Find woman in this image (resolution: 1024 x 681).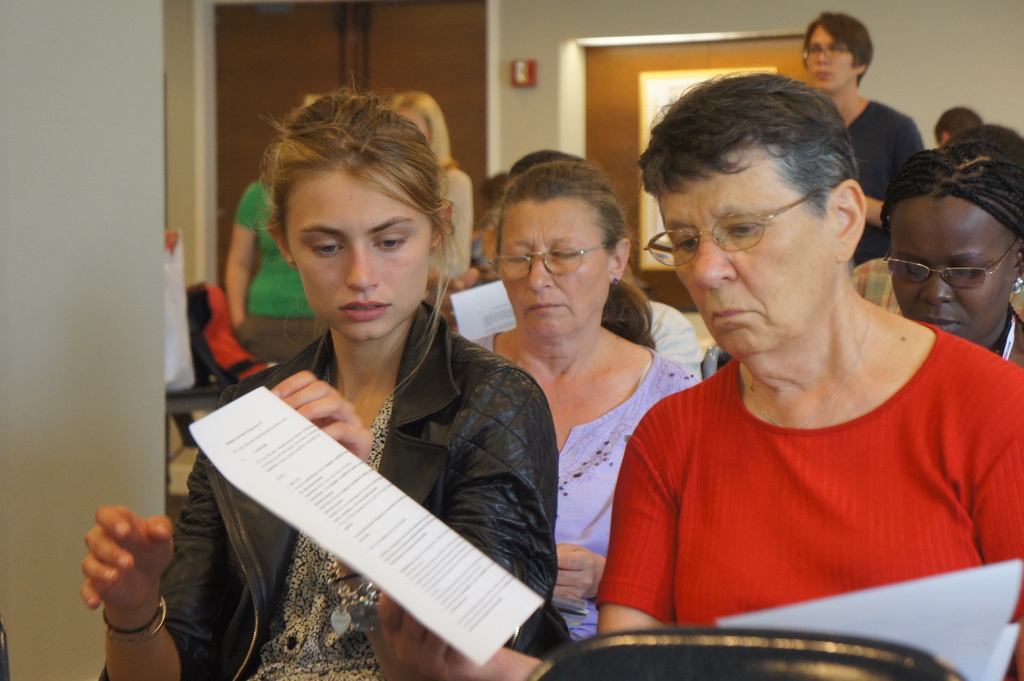
<region>872, 137, 1023, 383</region>.
